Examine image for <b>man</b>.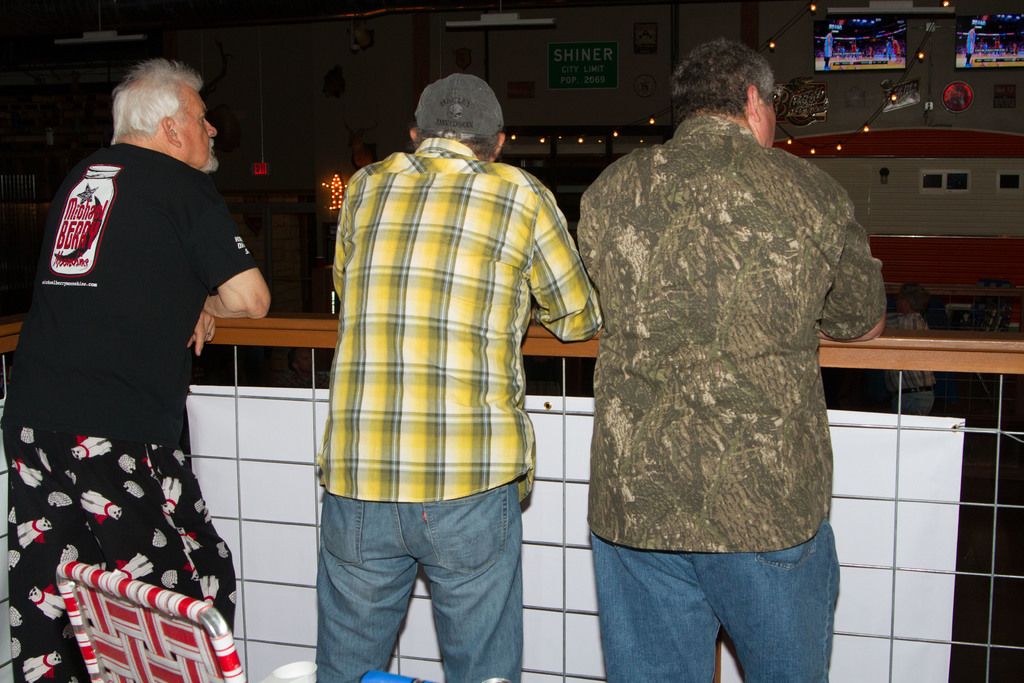
Examination result: 285:38:600:613.
